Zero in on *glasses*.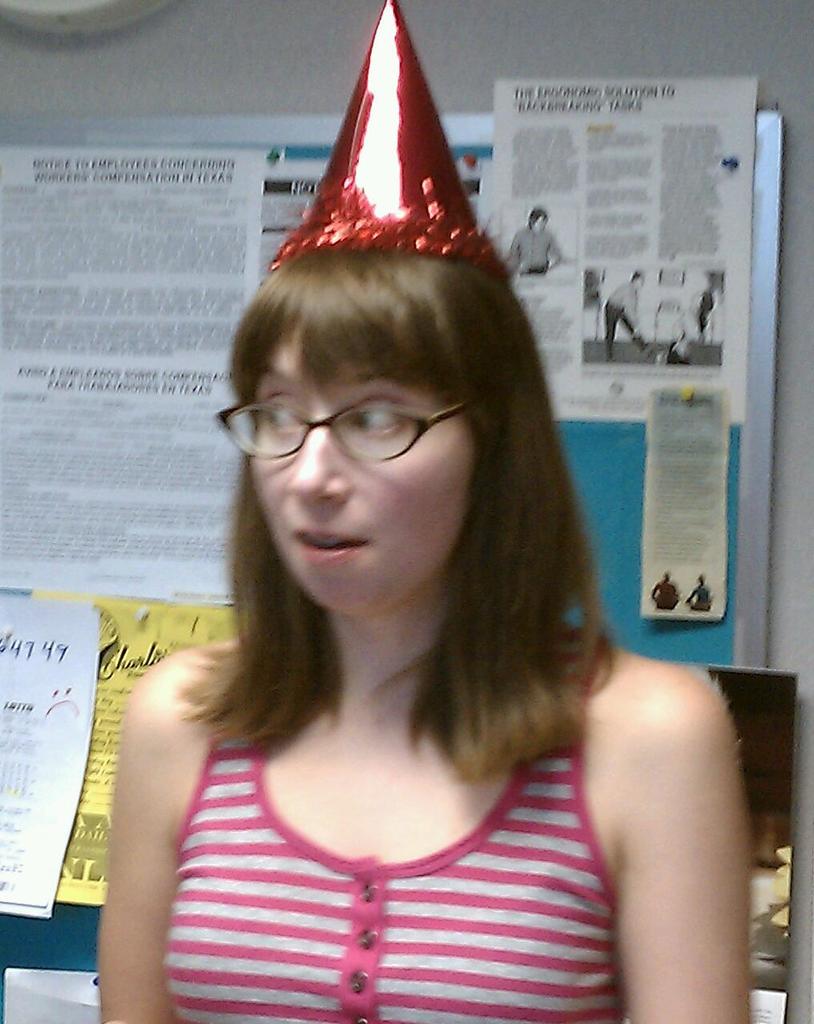
Zeroed in: BBox(227, 389, 478, 470).
